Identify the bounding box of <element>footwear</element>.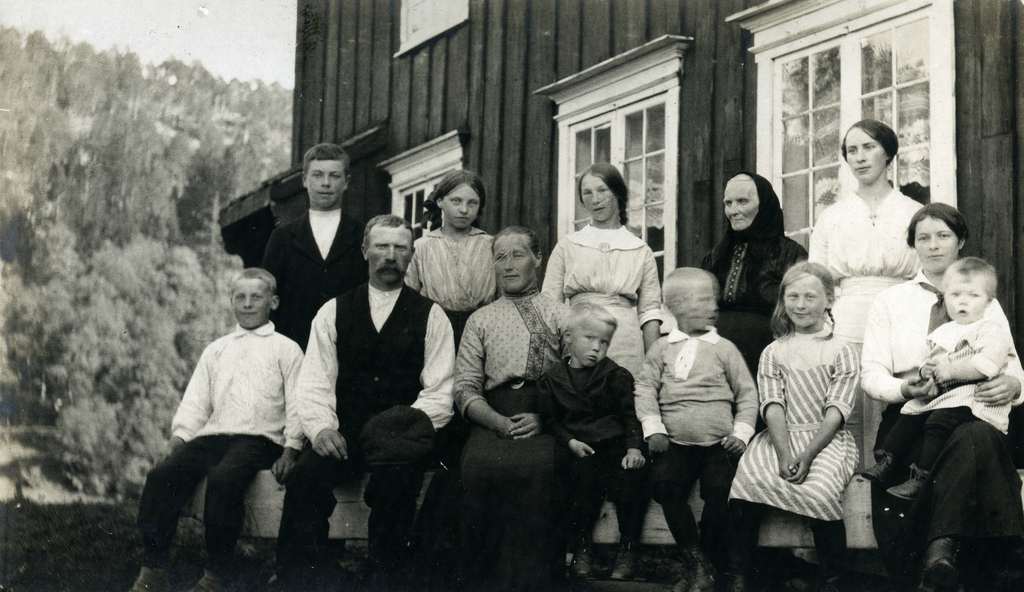
region(124, 568, 170, 591).
